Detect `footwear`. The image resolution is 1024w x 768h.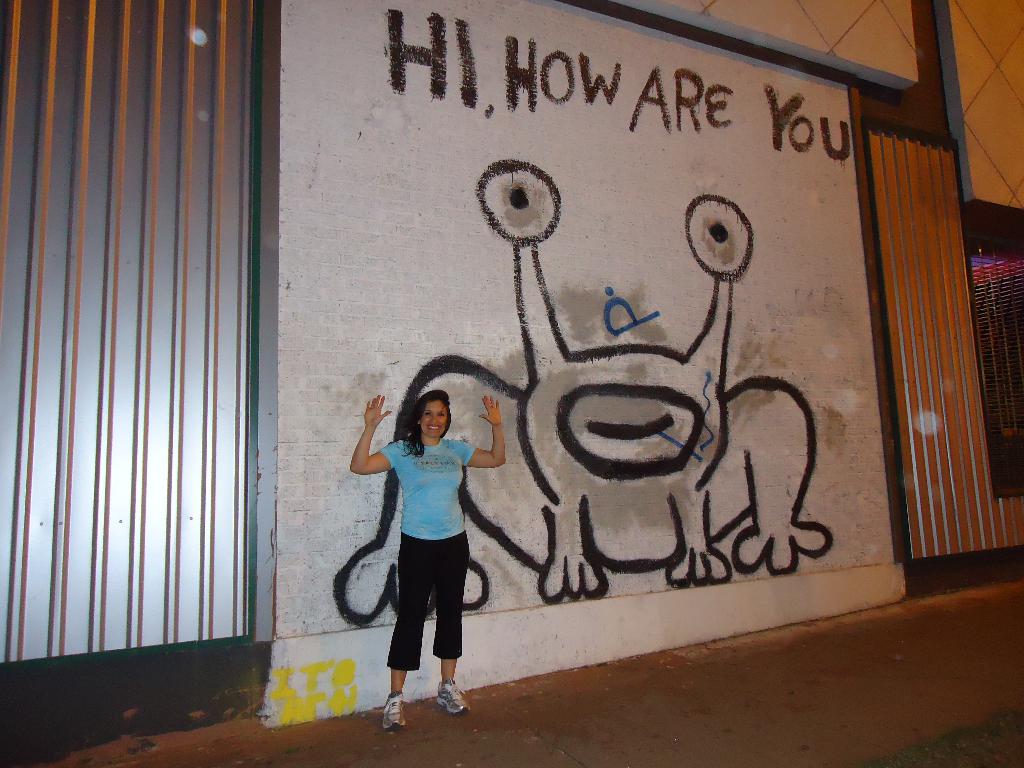
left=382, top=692, right=404, bottom=730.
